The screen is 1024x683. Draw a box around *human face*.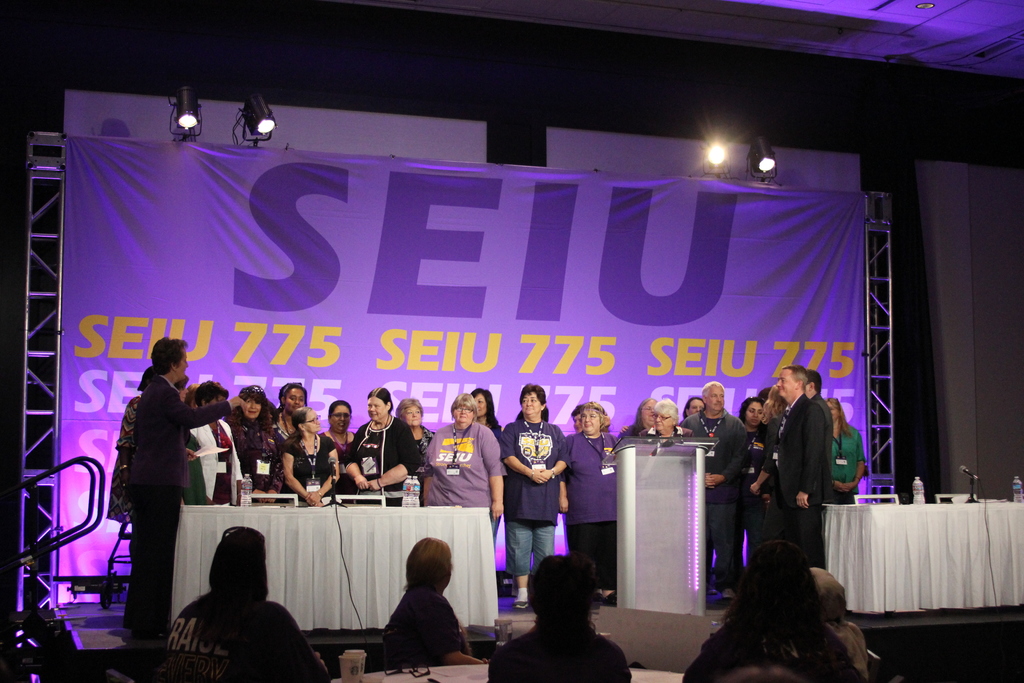
rect(746, 404, 764, 423).
